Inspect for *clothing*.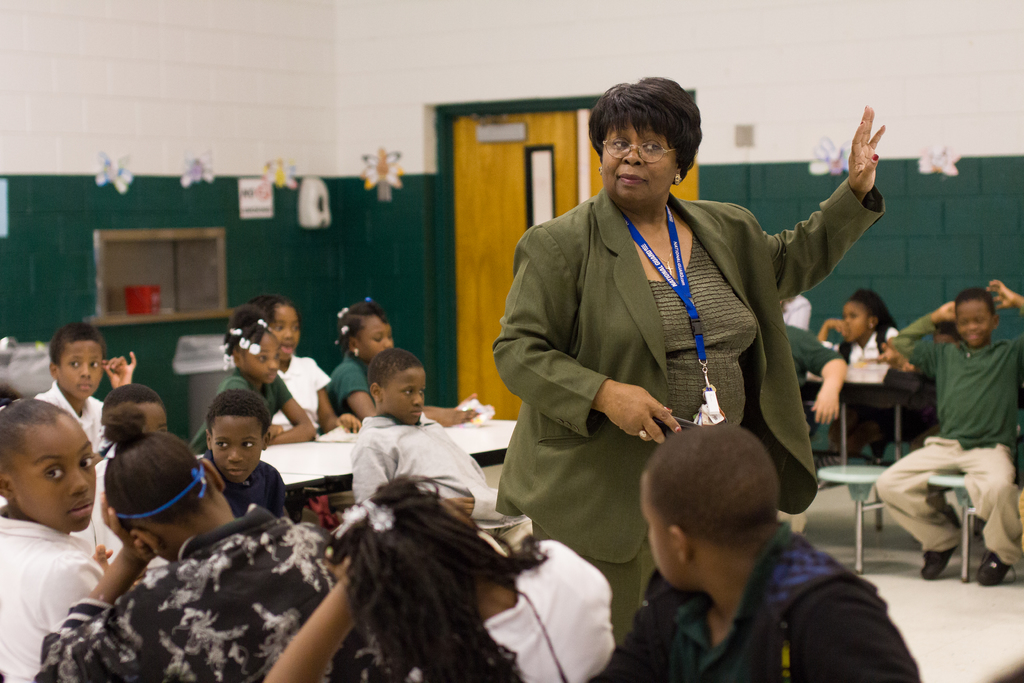
Inspection: <region>403, 539, 619, 682</region>.
